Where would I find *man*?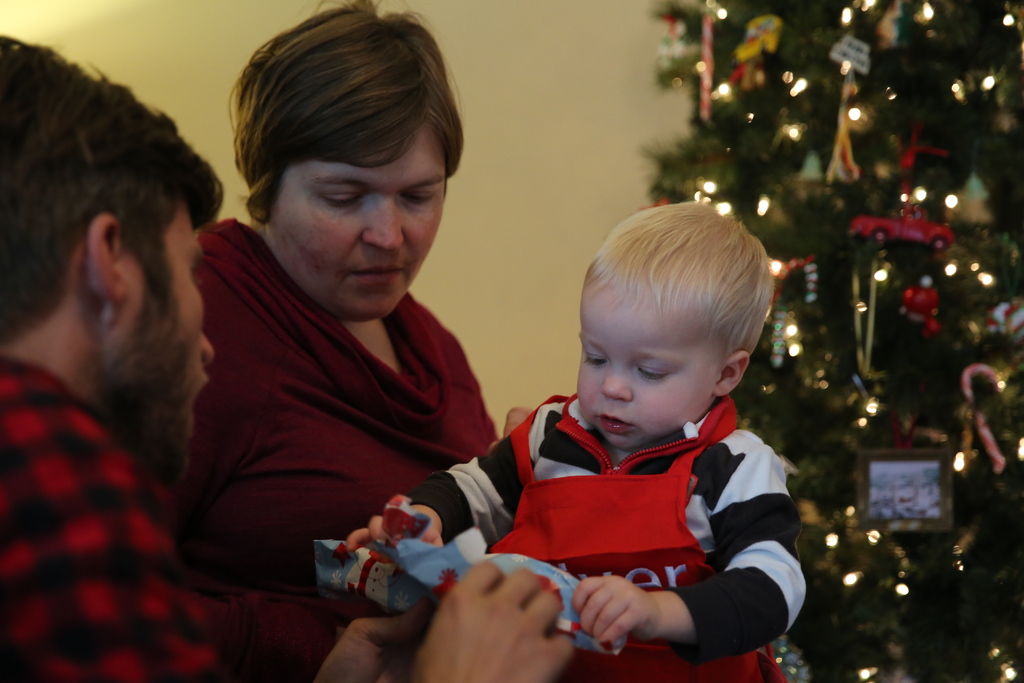
At 0/17/573/676.
